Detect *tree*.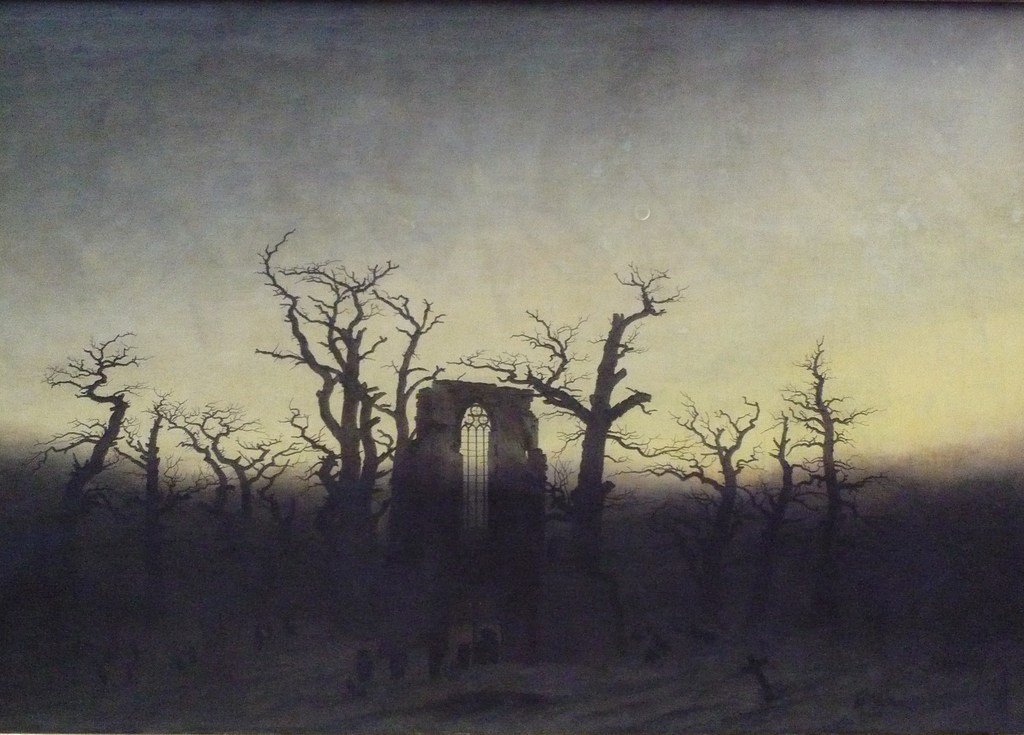
Detected at region(204, 399, 305, 614).
